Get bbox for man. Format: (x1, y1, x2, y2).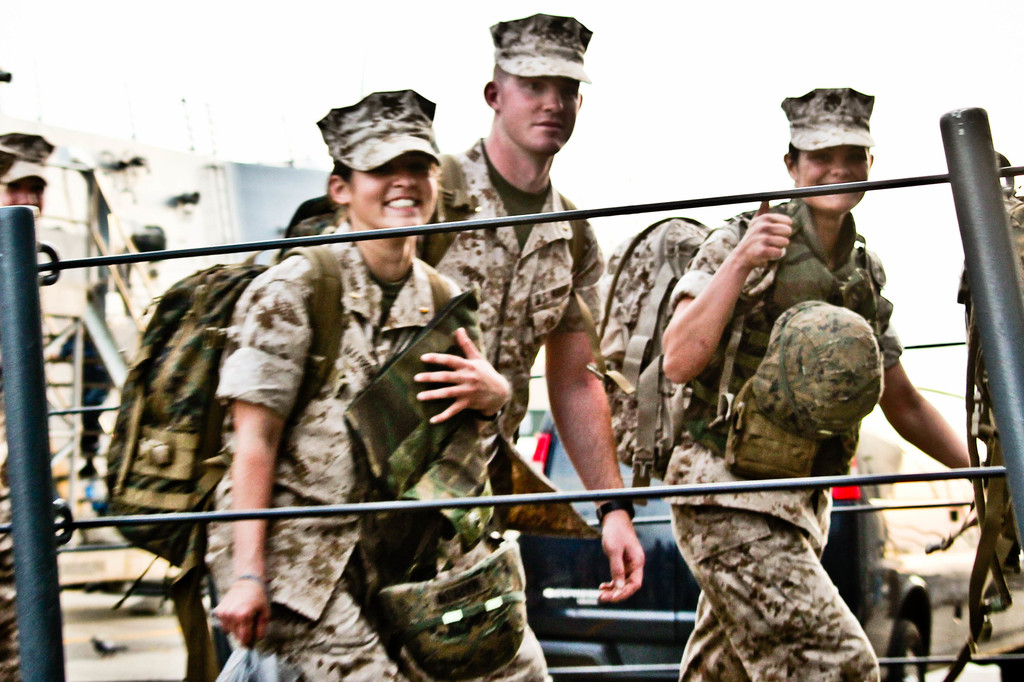
(283, 15, 643, 602).
